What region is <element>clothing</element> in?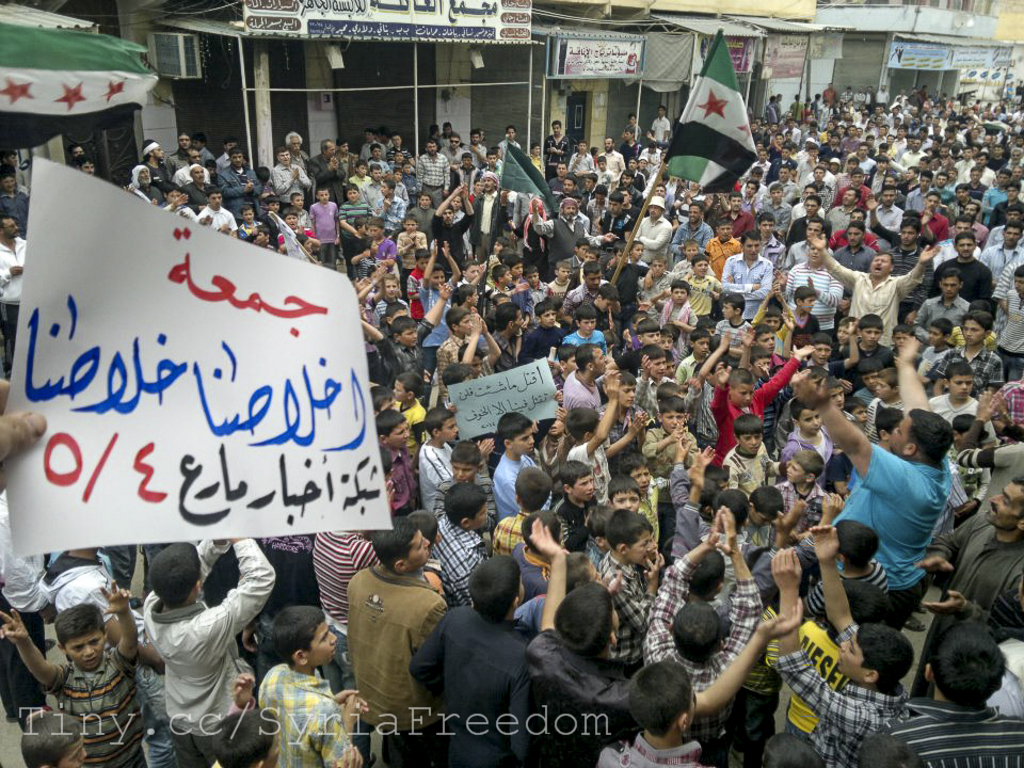
BBox(622, 217, 666, 276).
